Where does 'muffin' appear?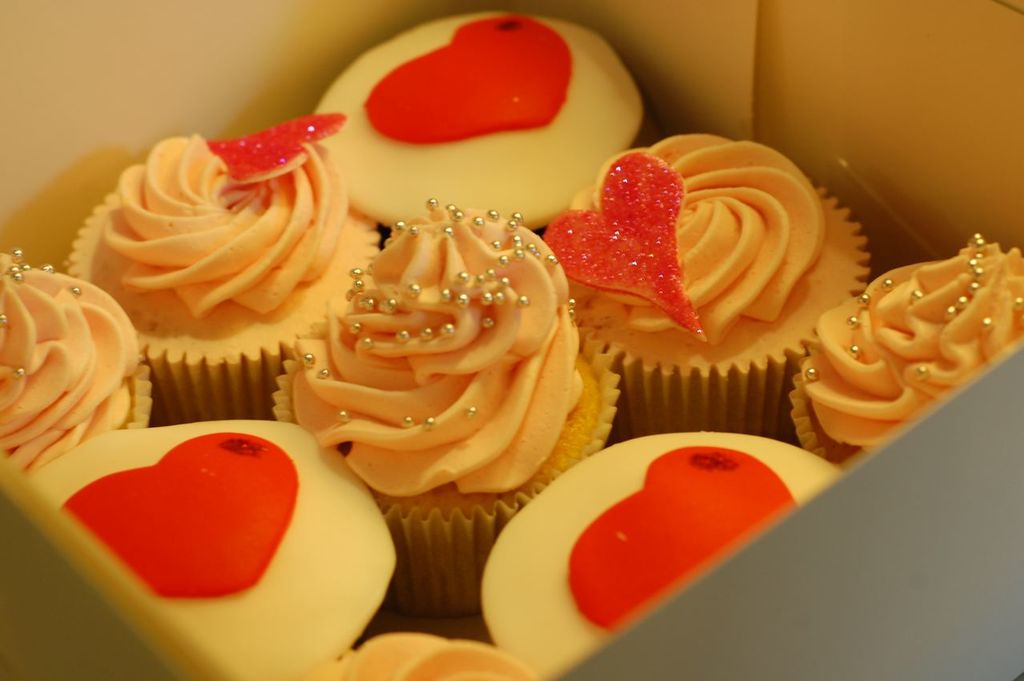
Appears at x1=303 y1=17 x2=648 y2=241.
